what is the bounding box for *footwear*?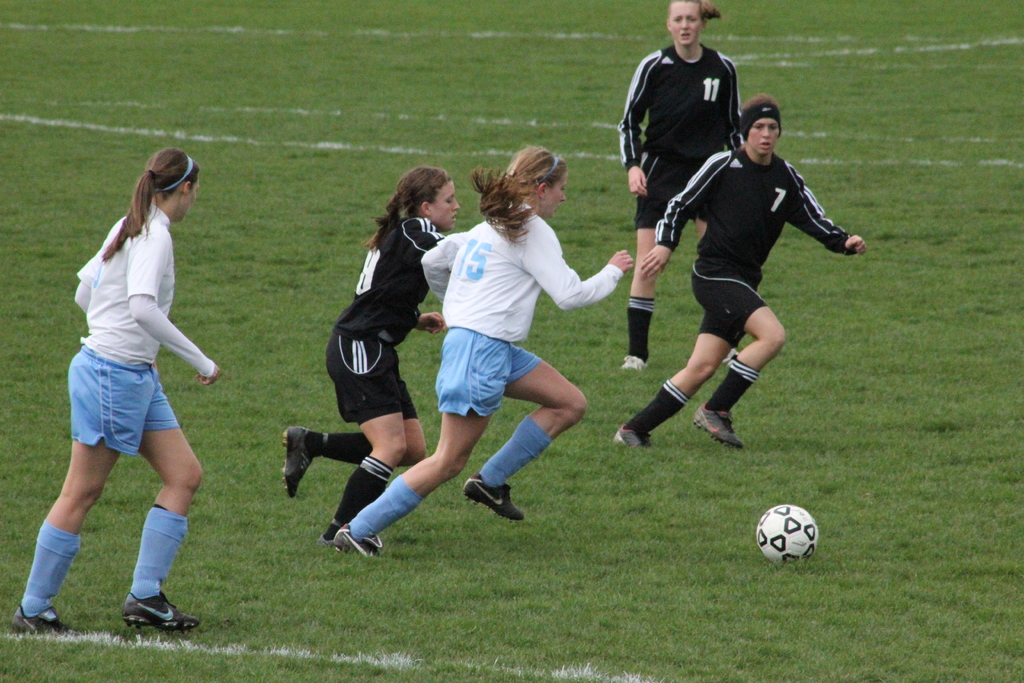
region(460, 475, 528, 522).
